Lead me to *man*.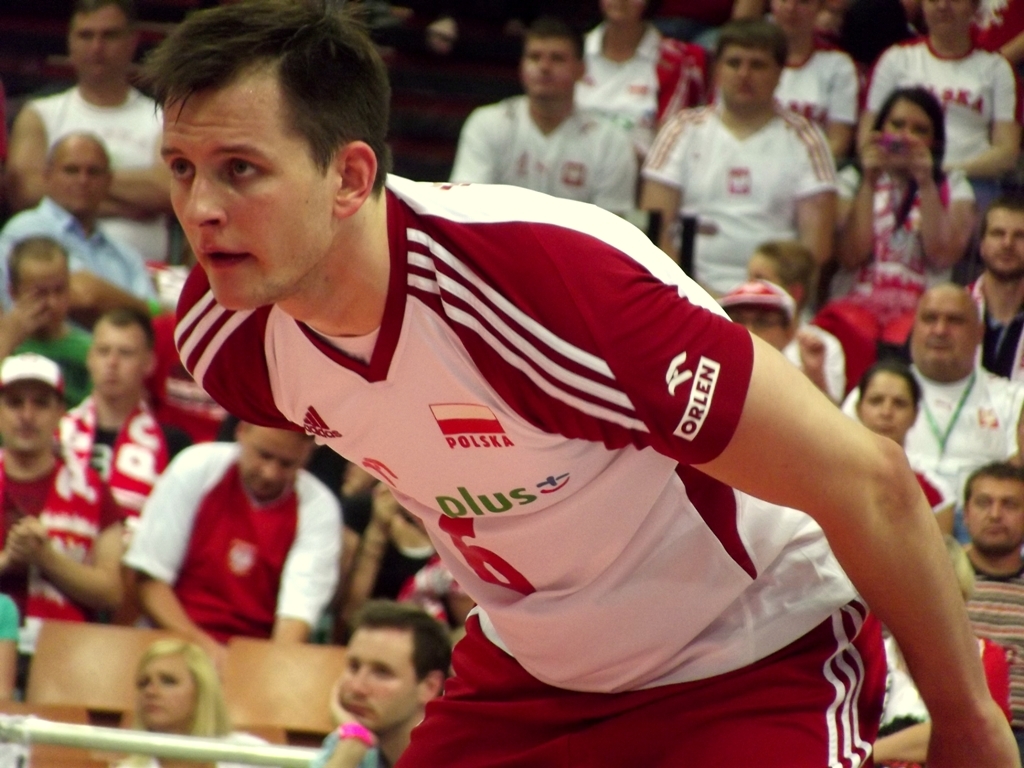
Lead to bbox=(0, 352, 118, 664).
